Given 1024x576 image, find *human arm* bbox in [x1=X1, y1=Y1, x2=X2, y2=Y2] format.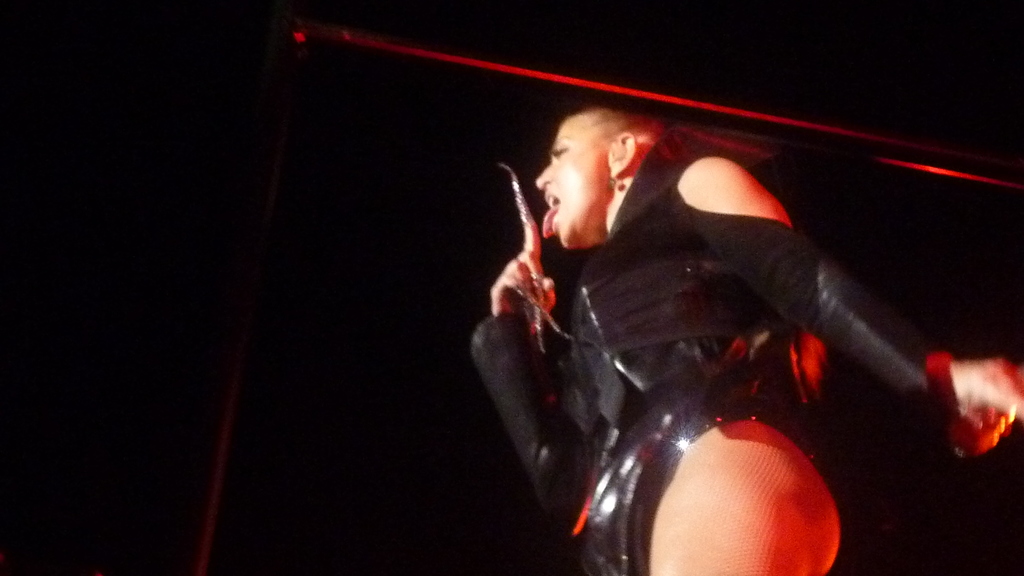
[x1=483, y1=193, x2=577, y2=460].
